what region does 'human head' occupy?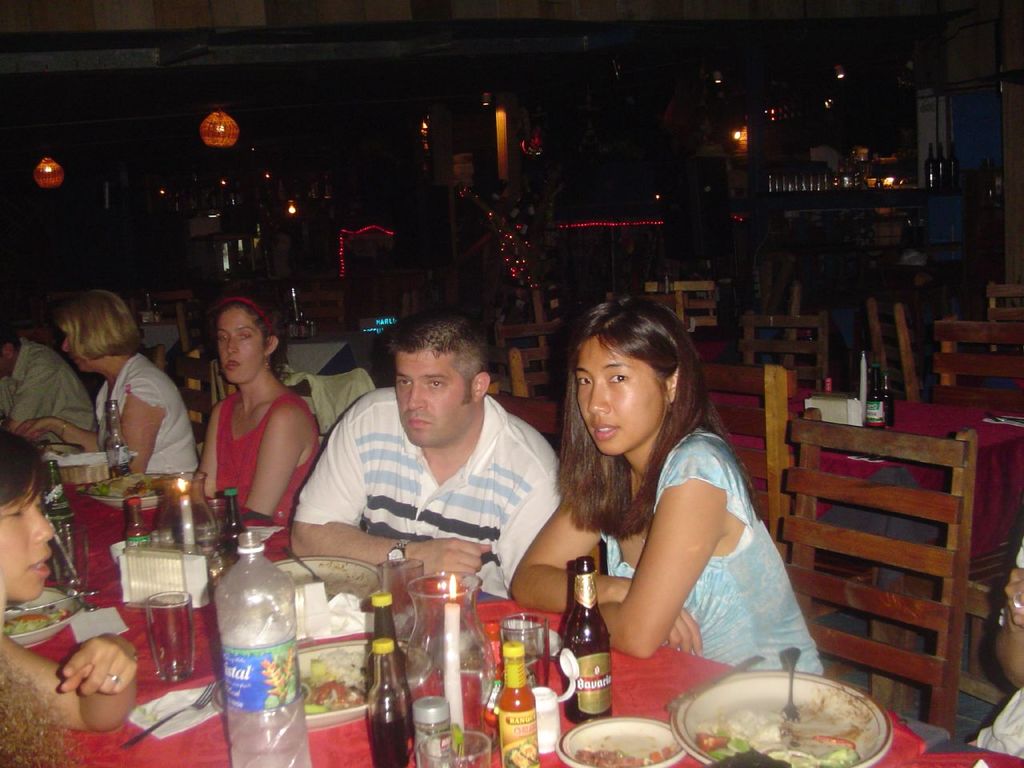
BBox(389, 311, 494, 449).
